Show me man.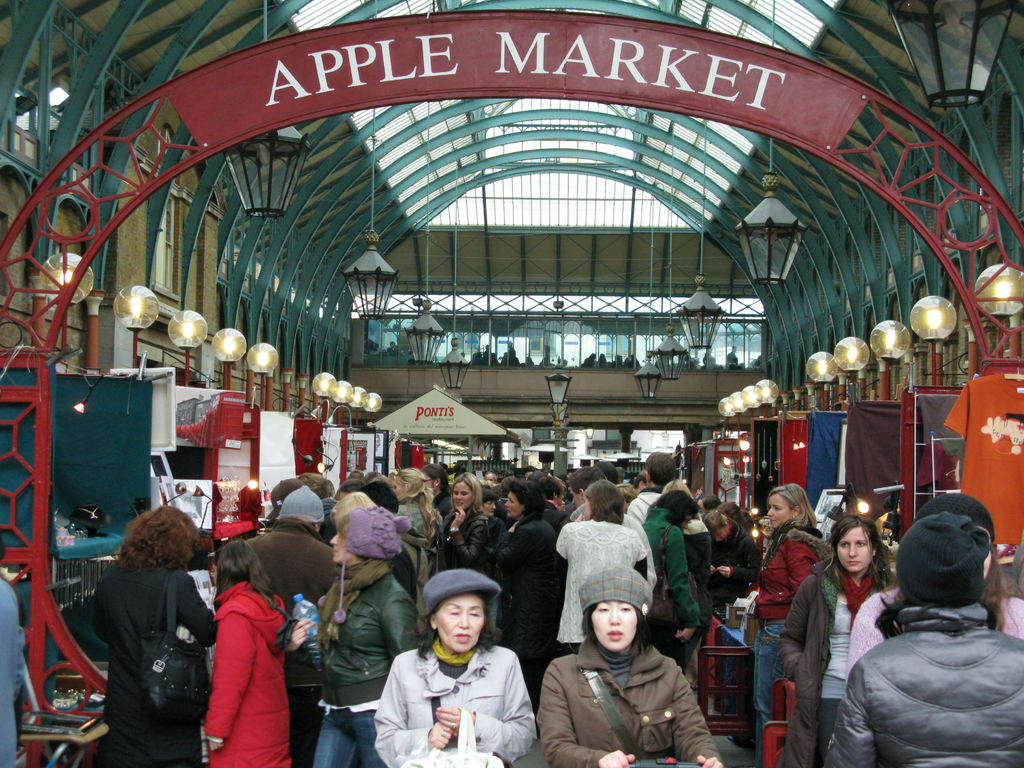
man is here: box(633, 451, 714, 687).
